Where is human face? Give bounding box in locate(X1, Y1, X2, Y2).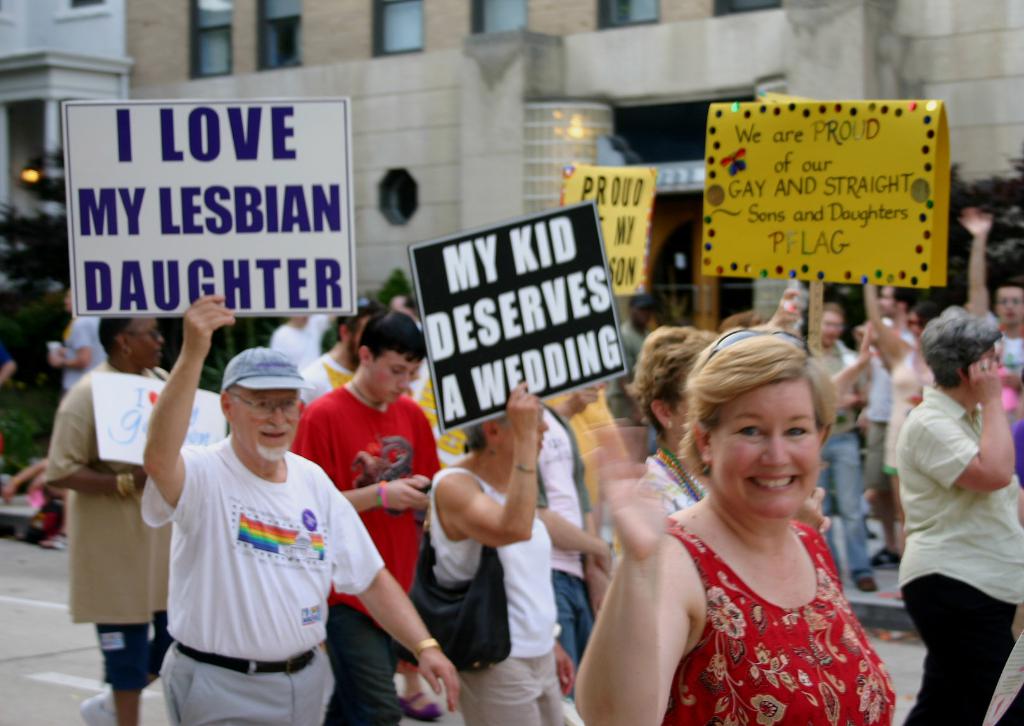
locate(879, 281, 893, 317).
